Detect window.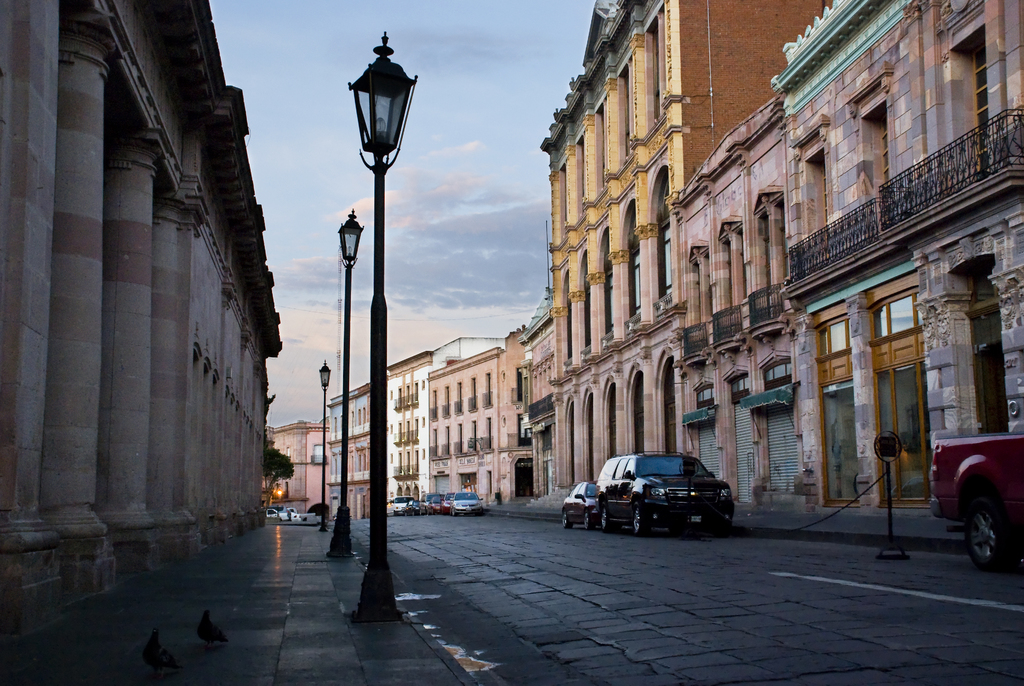
Detected at 664, 210, 670, 297.
